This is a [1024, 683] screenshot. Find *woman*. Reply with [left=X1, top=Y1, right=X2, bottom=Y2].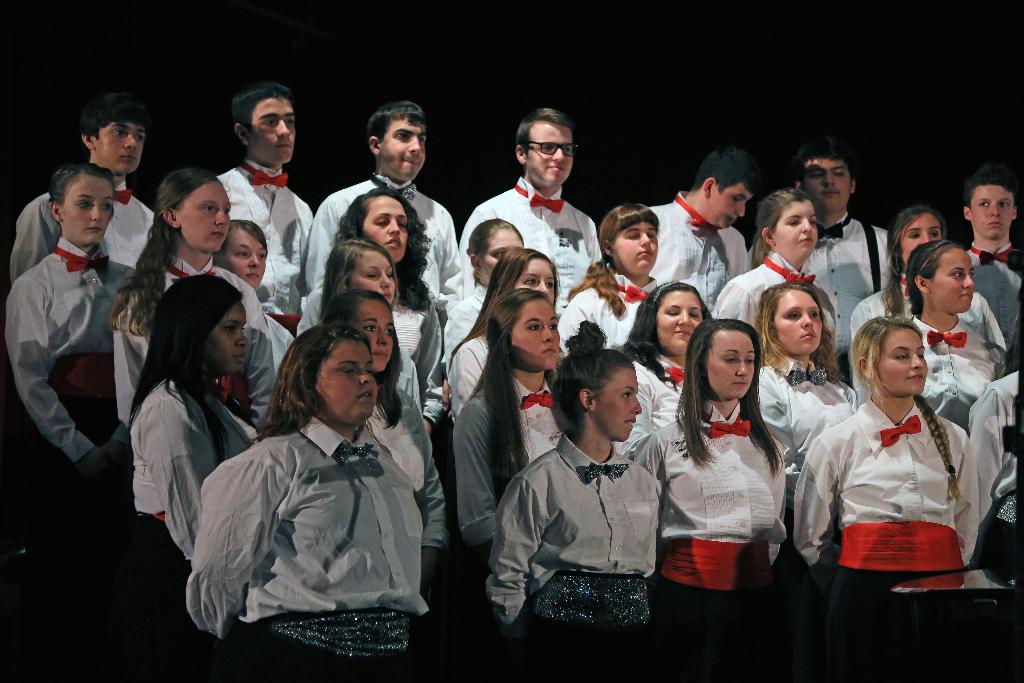
[left=291, top=188, right=447, bottom=413].
